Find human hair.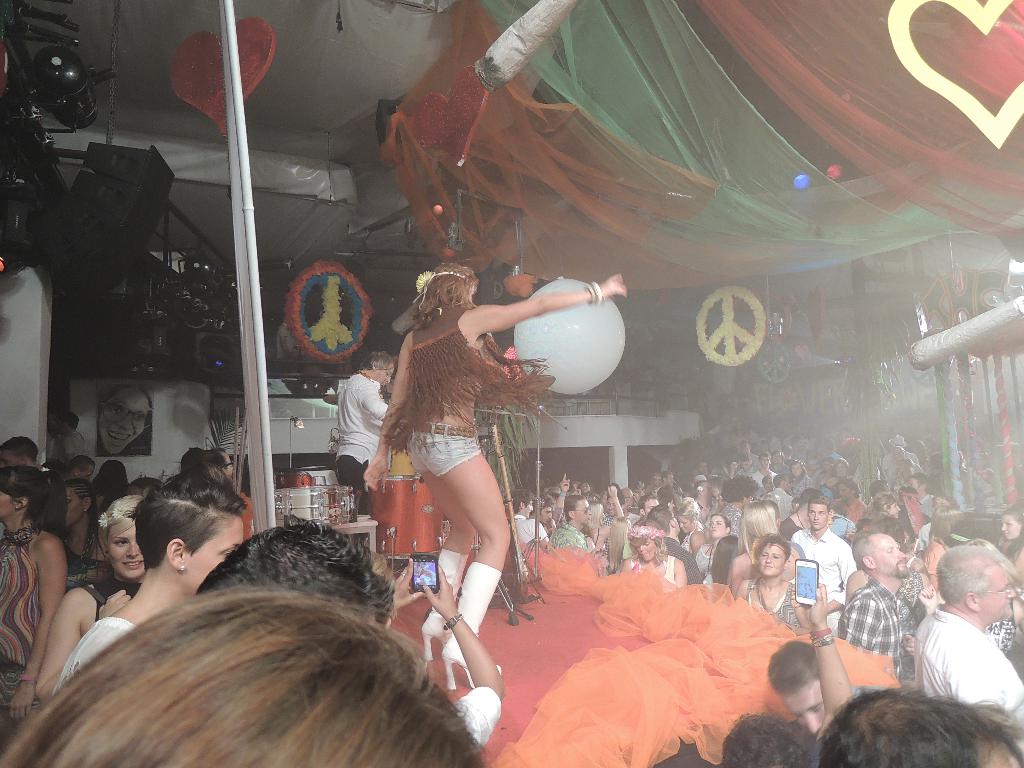
x1=68 y1=456 x2=93 y2=477.
